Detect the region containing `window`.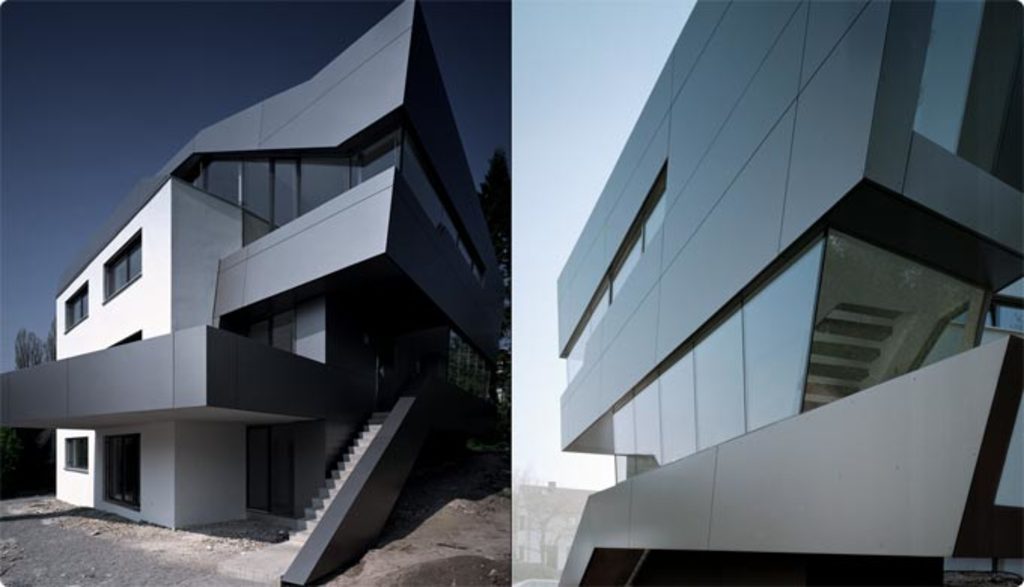
x1=92, y1=433, x2=140, y2=522.
